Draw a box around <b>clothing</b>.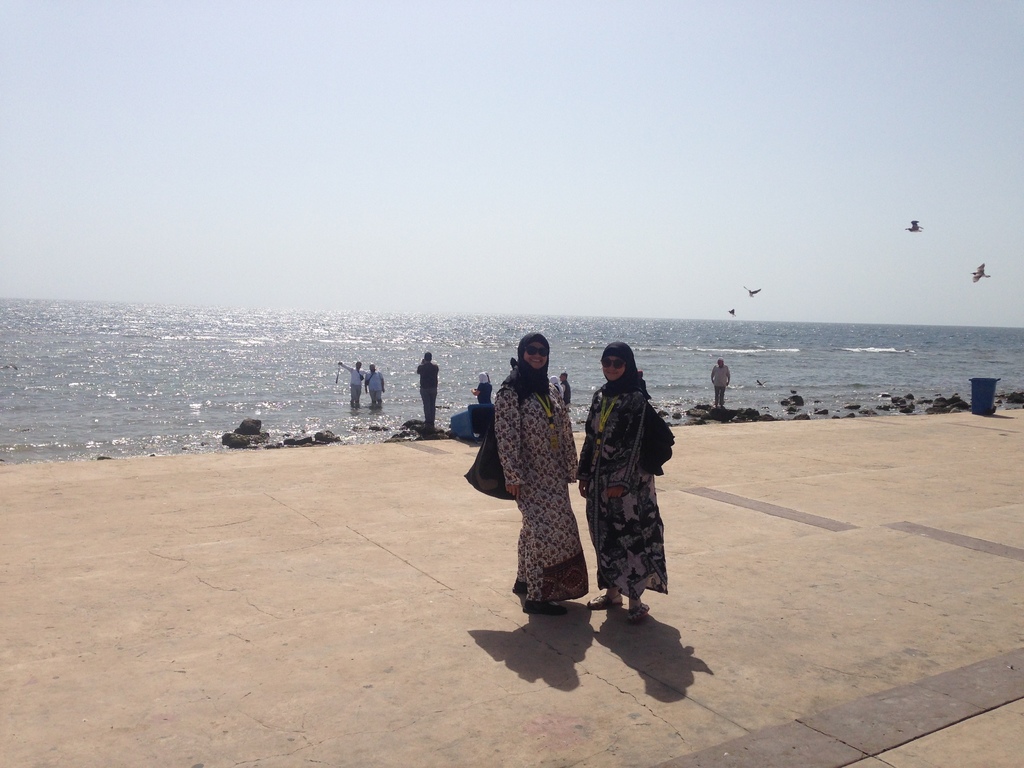
419/359/442/424.
